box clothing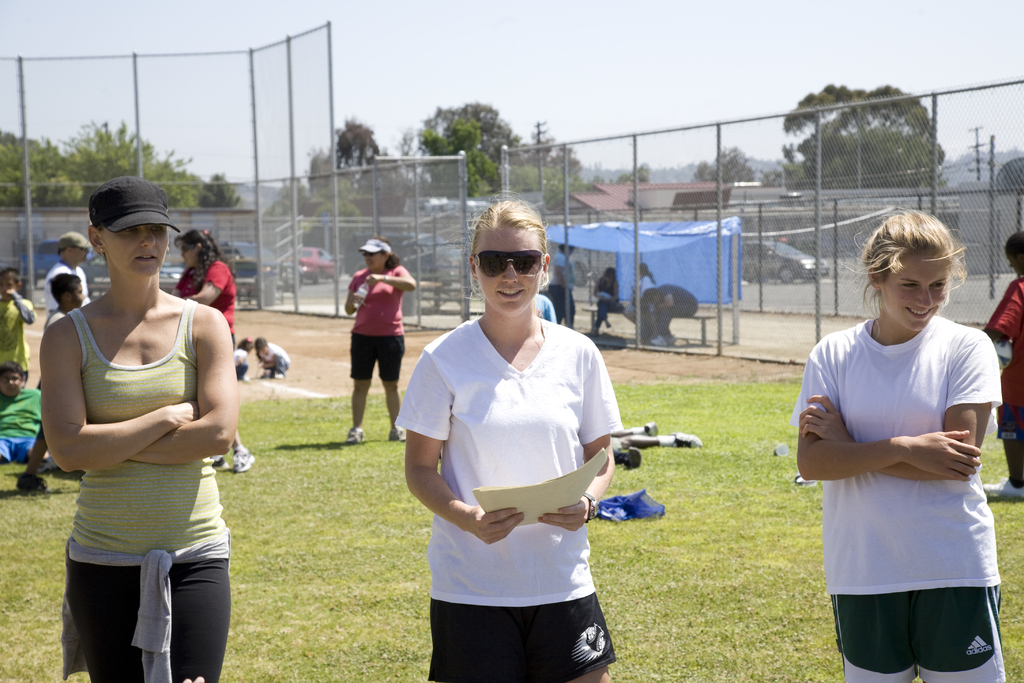
547/248/579/331
